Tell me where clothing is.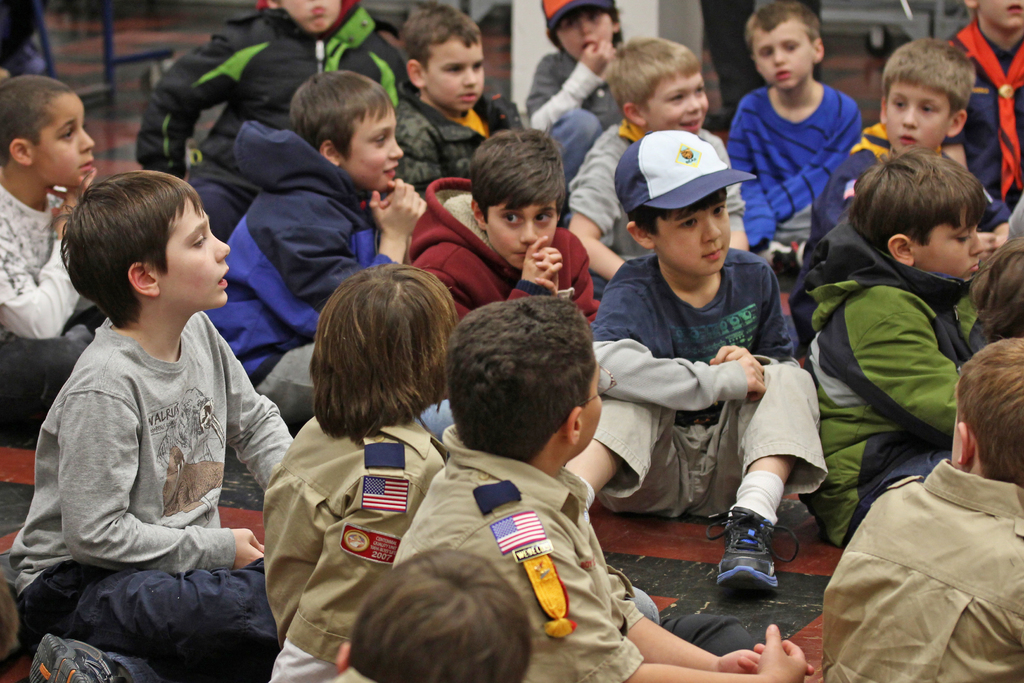
clothing is at left=26, top=234, right=281, bottom=664.
